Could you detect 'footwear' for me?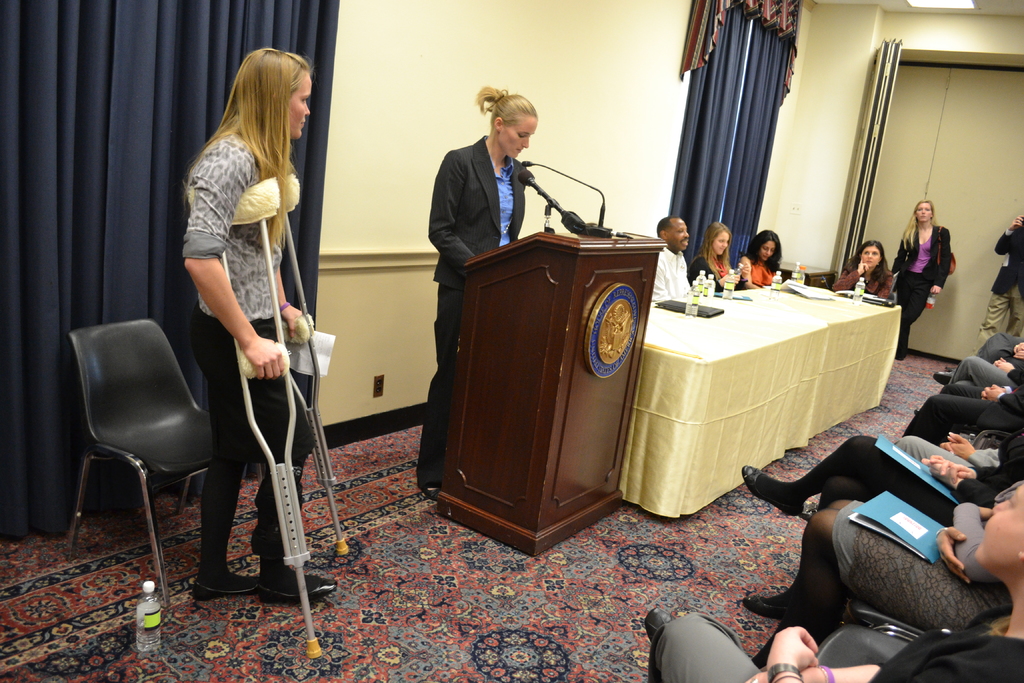
Detection result: crop(744, 463, 804, 521).
